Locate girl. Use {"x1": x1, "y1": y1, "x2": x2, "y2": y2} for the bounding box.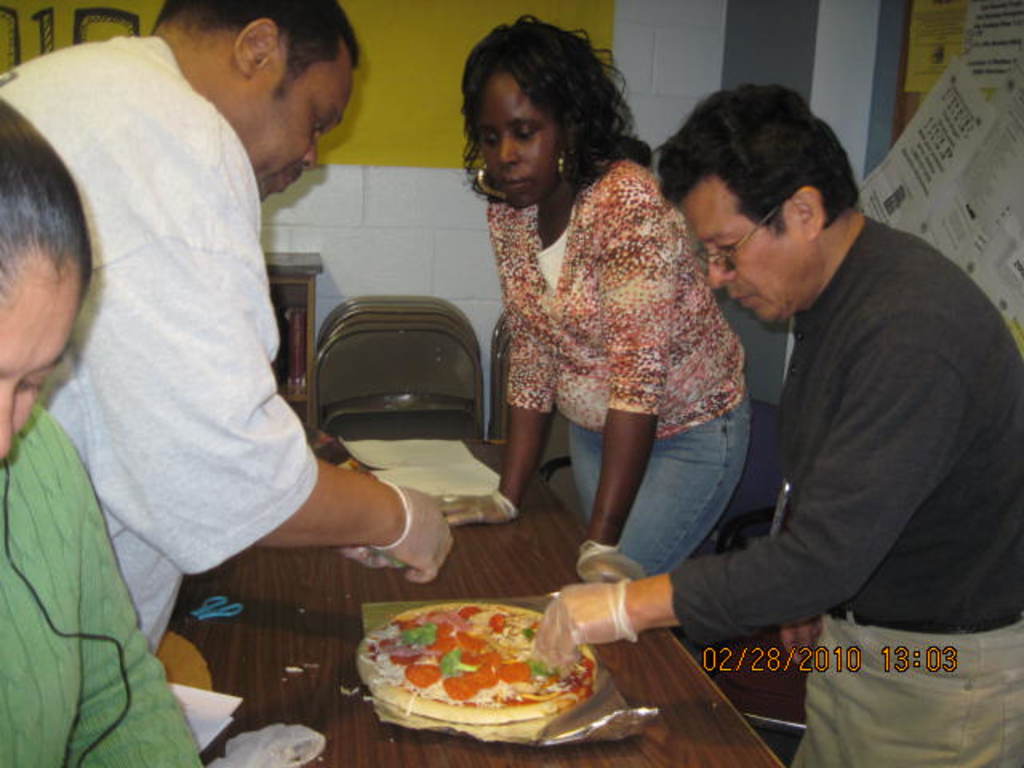
{"x1": 442, "y1": 11, "x2": 747, "y2": 578}.
